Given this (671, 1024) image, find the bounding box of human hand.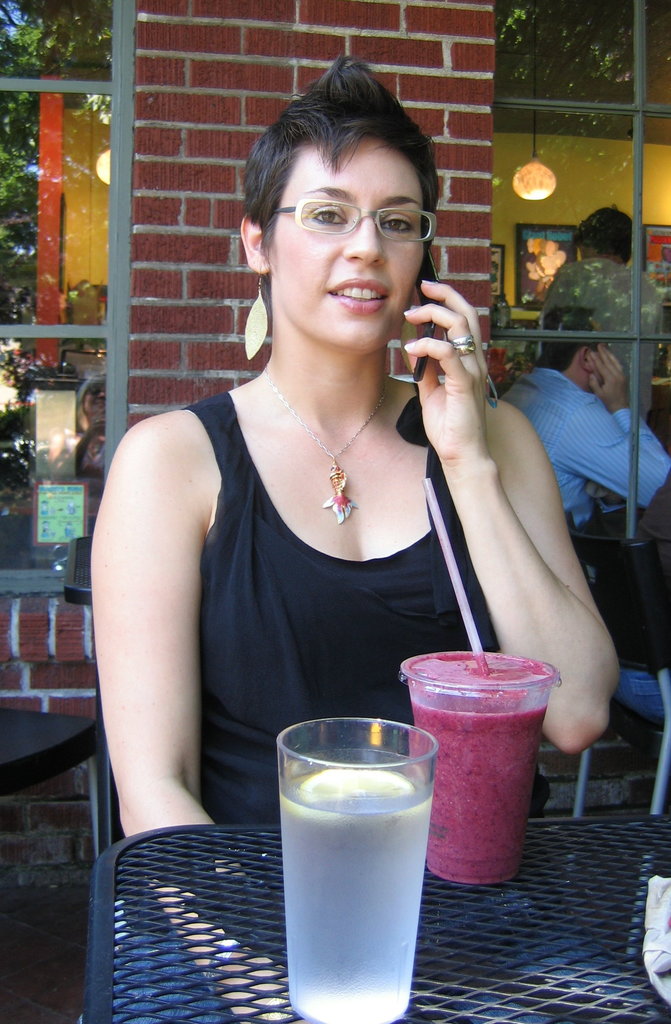
left=400, top=278, right=492, bottom=474.
